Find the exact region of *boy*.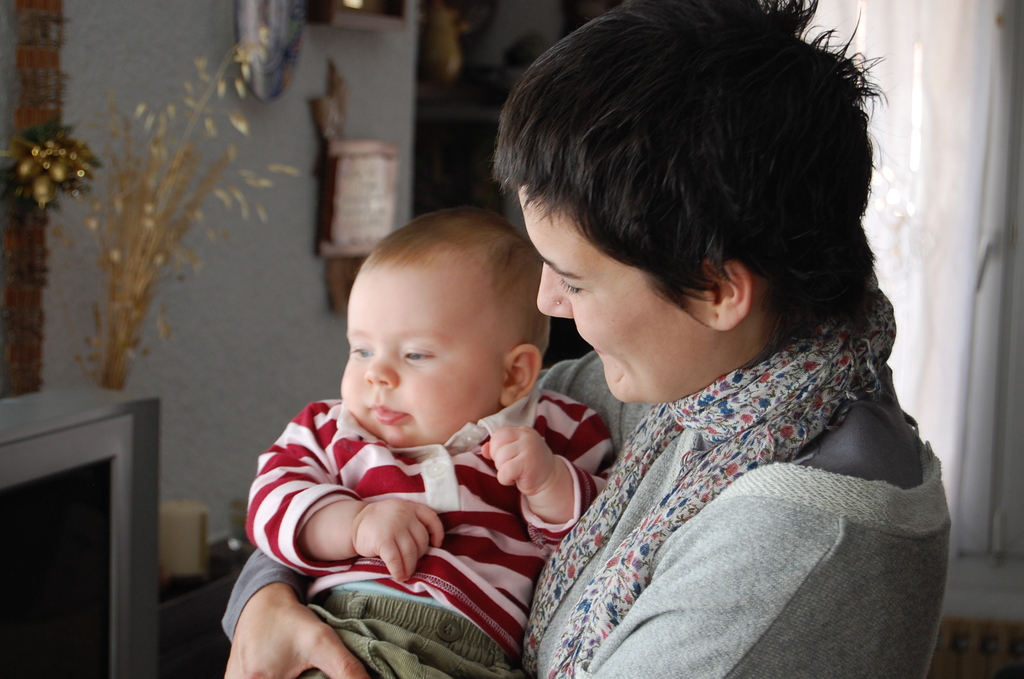
Exact region: x1=247 y1=197 x2=602 y2=656.
